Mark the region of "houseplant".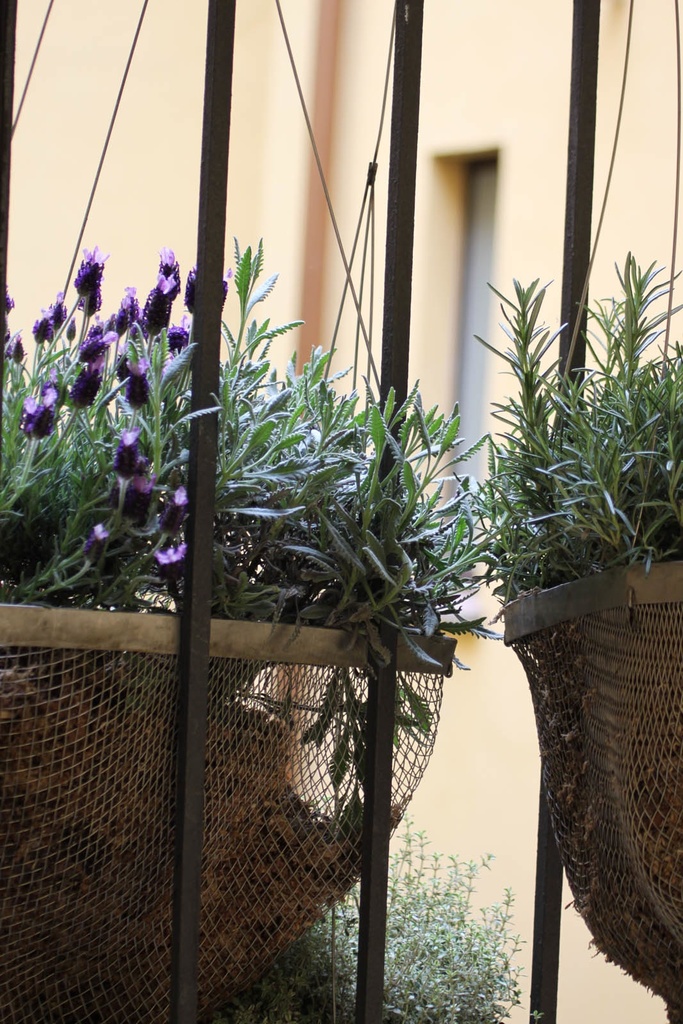
Region: {"left": 437, "top": 250, "right": 682, "bottom": 1023}.
